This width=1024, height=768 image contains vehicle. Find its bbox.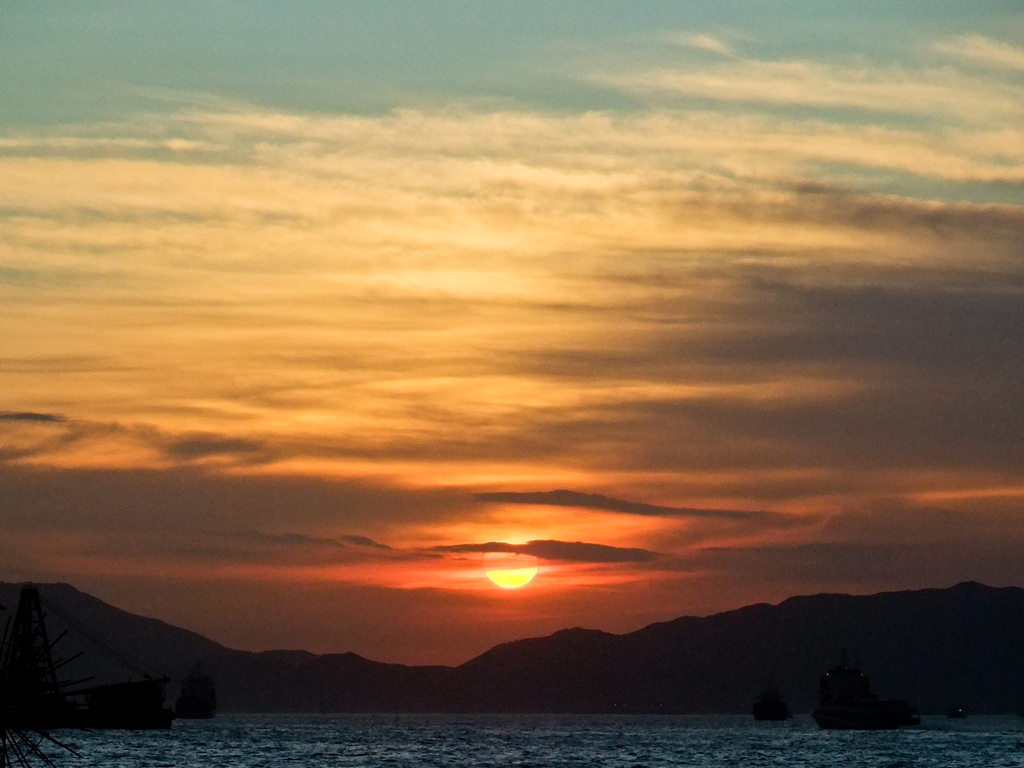
785/658/918/736.
